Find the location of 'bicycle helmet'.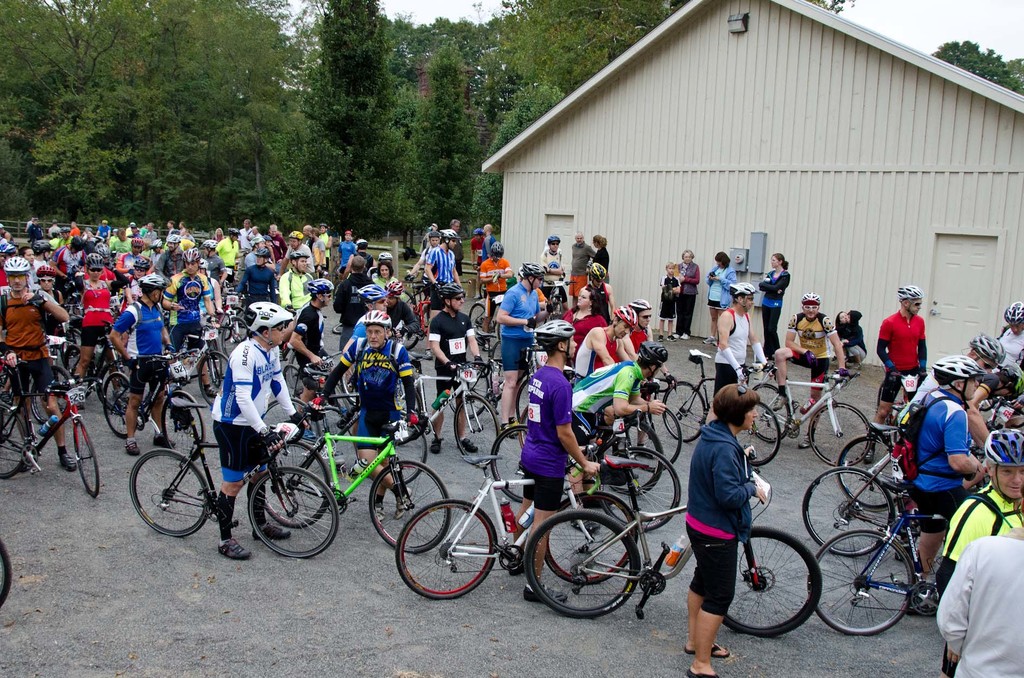
Location: x1=255, y1=247, x2=269, y2=255.
